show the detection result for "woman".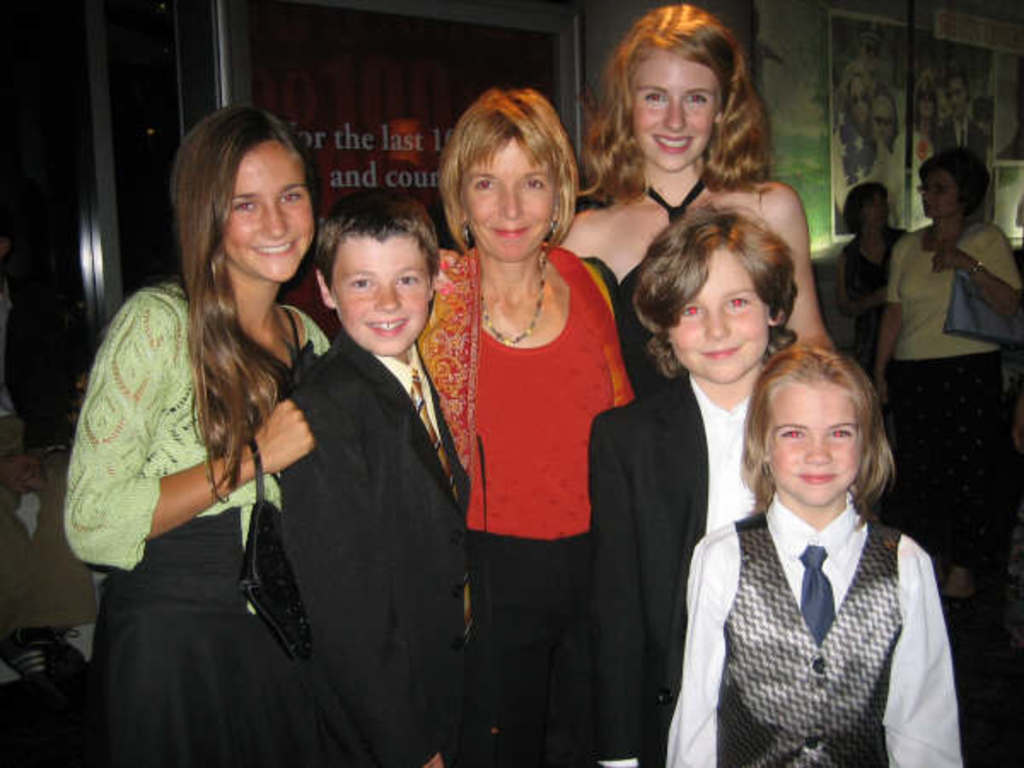
(left=841, top=58, right=876, bottom=183).
